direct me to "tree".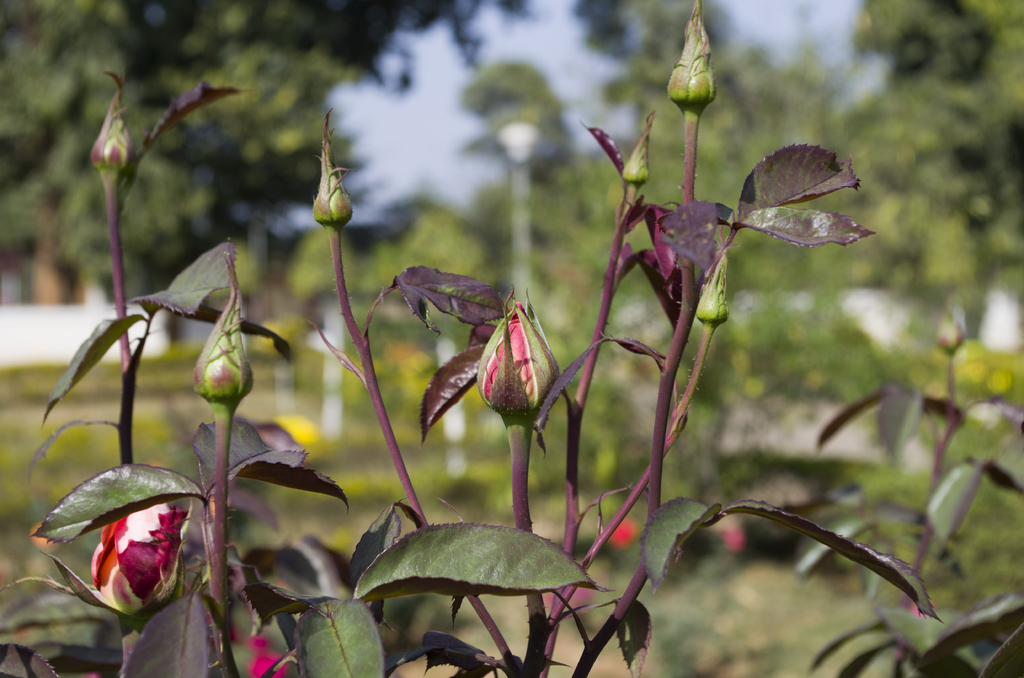
Direction: [left=273, top=220, right=372, bottom=338].
